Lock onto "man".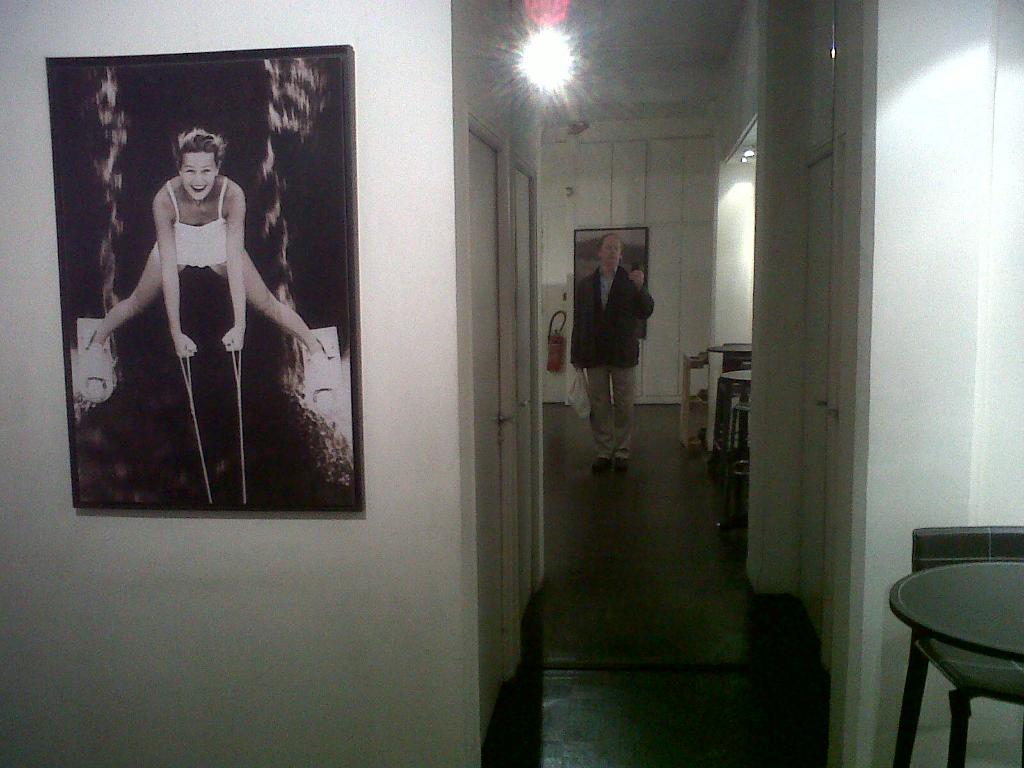
Locked: [566,228,671,452].
